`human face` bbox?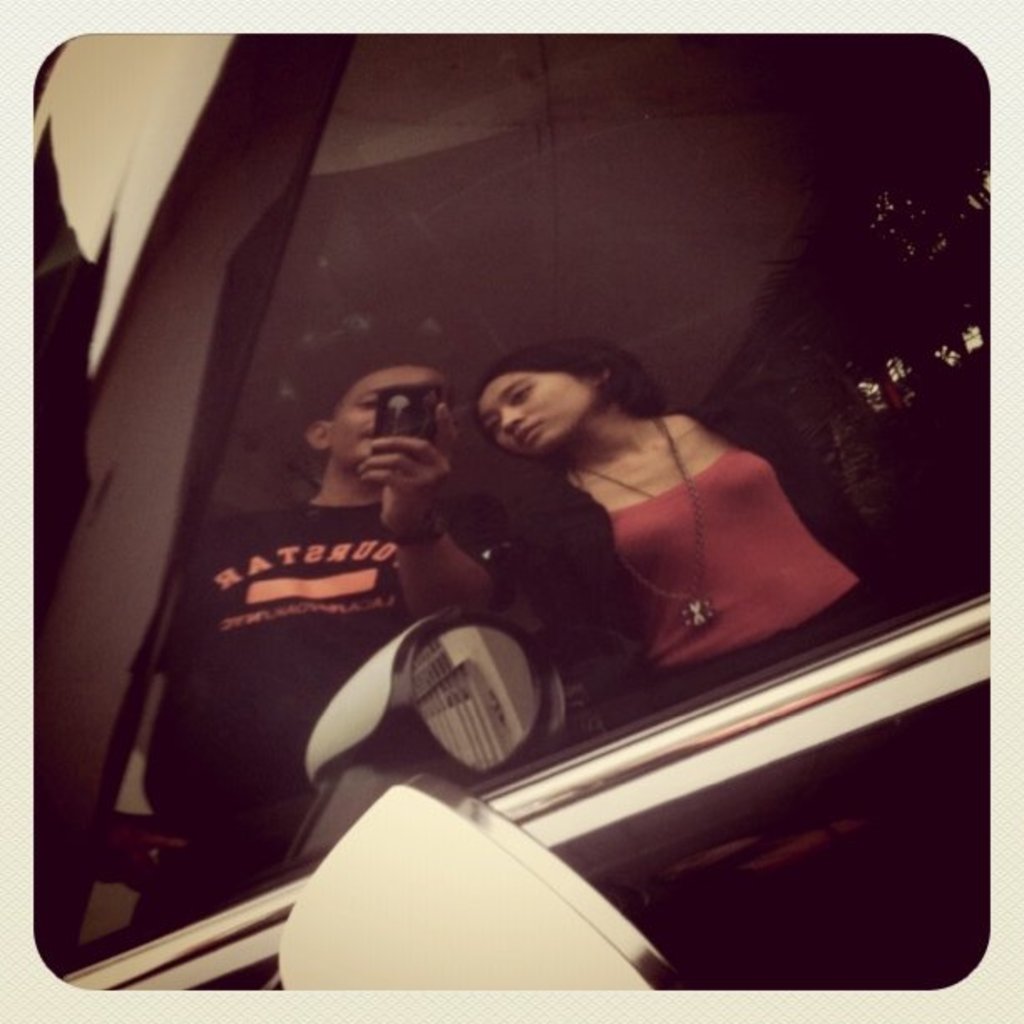
x1=479, y1=373, x2=587, y2=450
